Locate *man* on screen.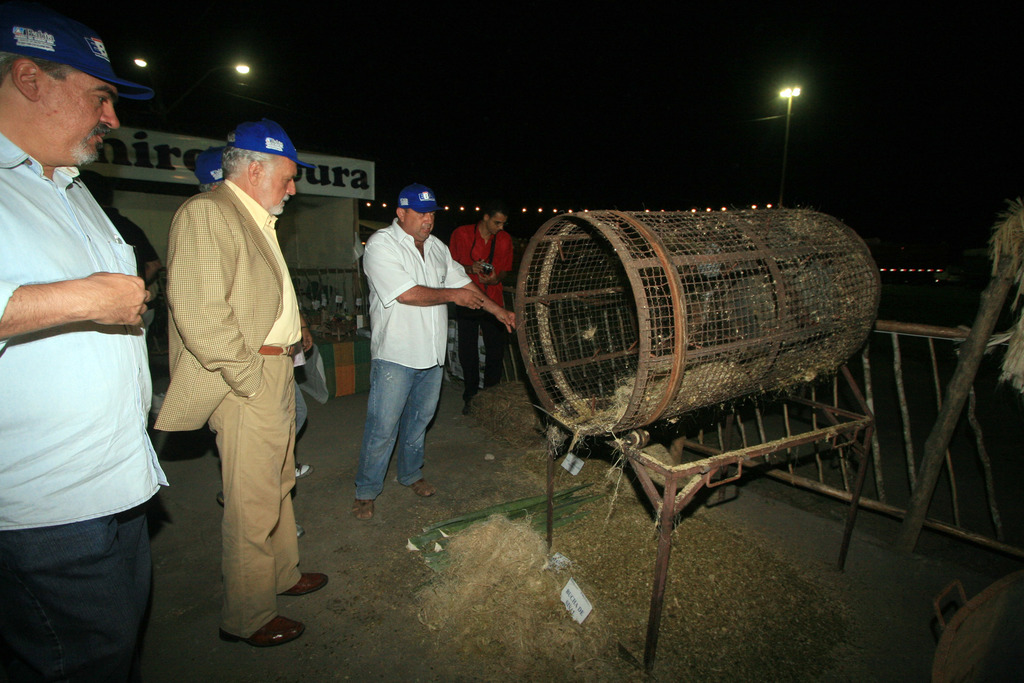
On screen at region(143, 104, 318, 645).
